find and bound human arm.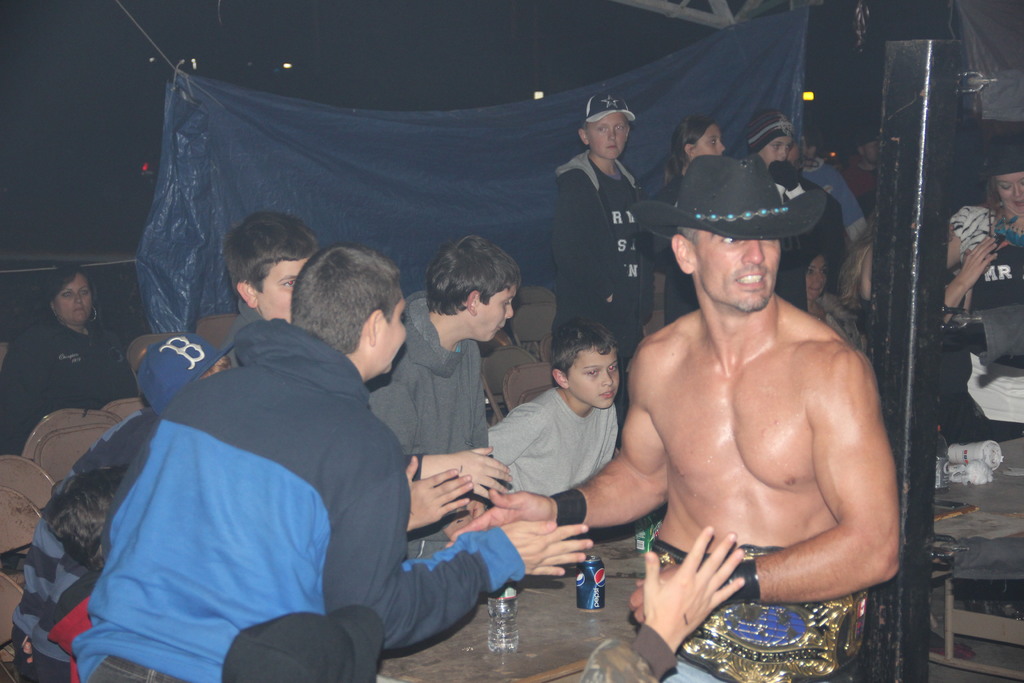
Bound: Rect(326, 443, 598, 652).
